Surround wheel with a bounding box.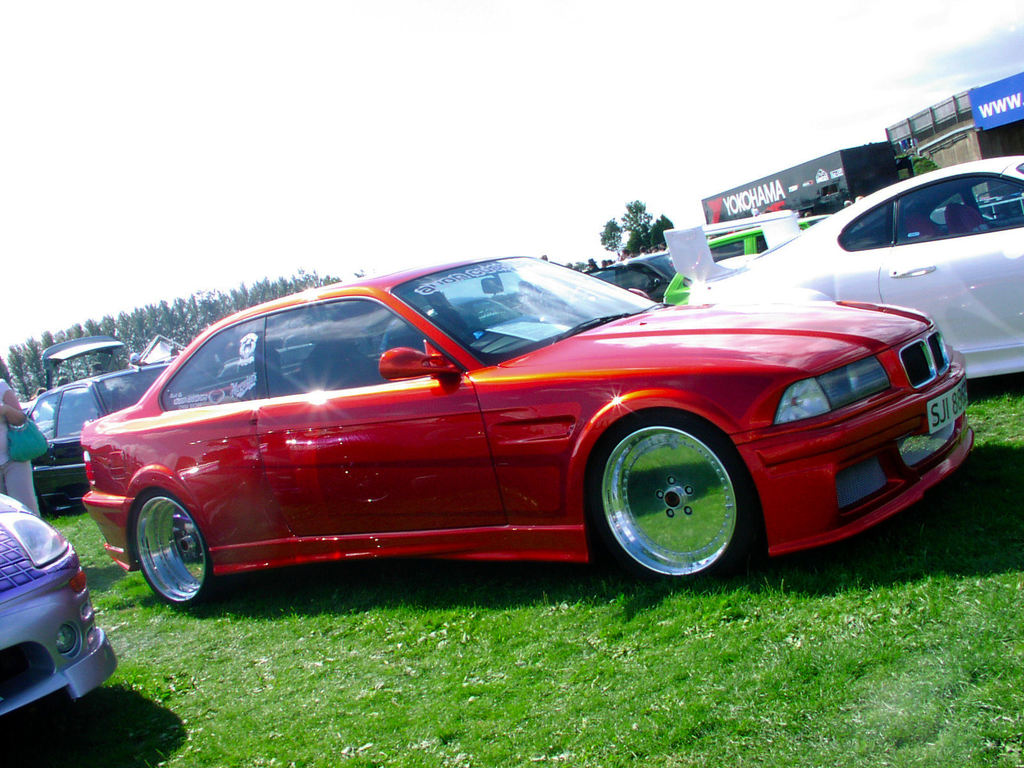
128 490 219 603.
